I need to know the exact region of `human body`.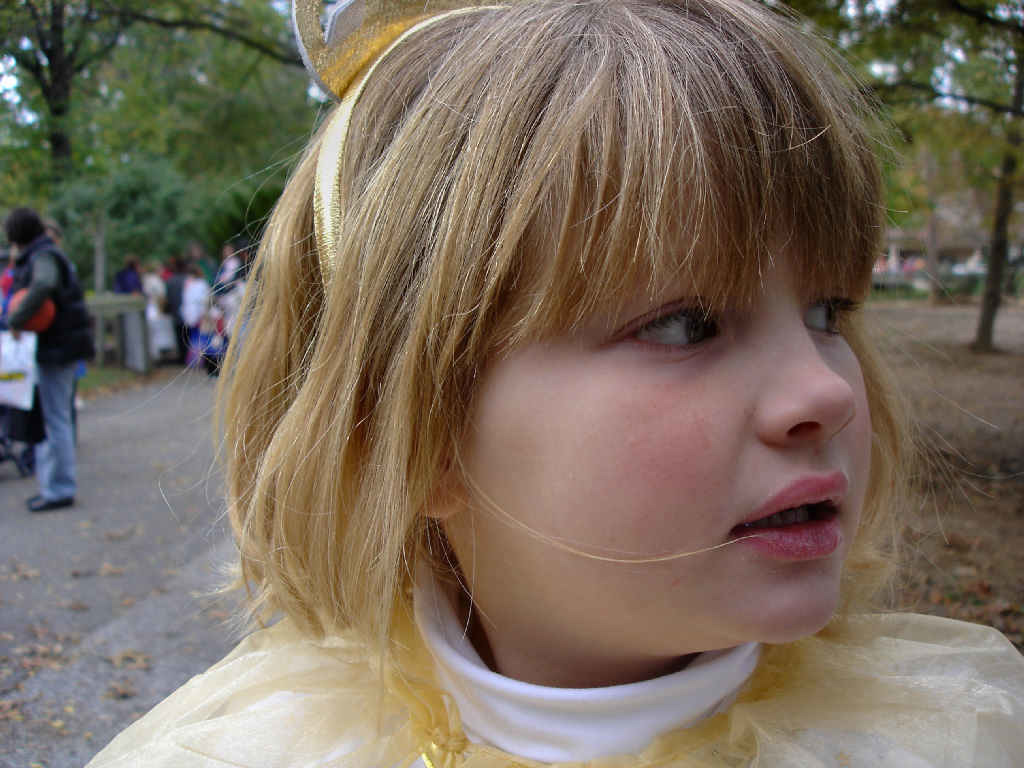
Region: <bbox>144, 264, 171, 362</bbox>.
